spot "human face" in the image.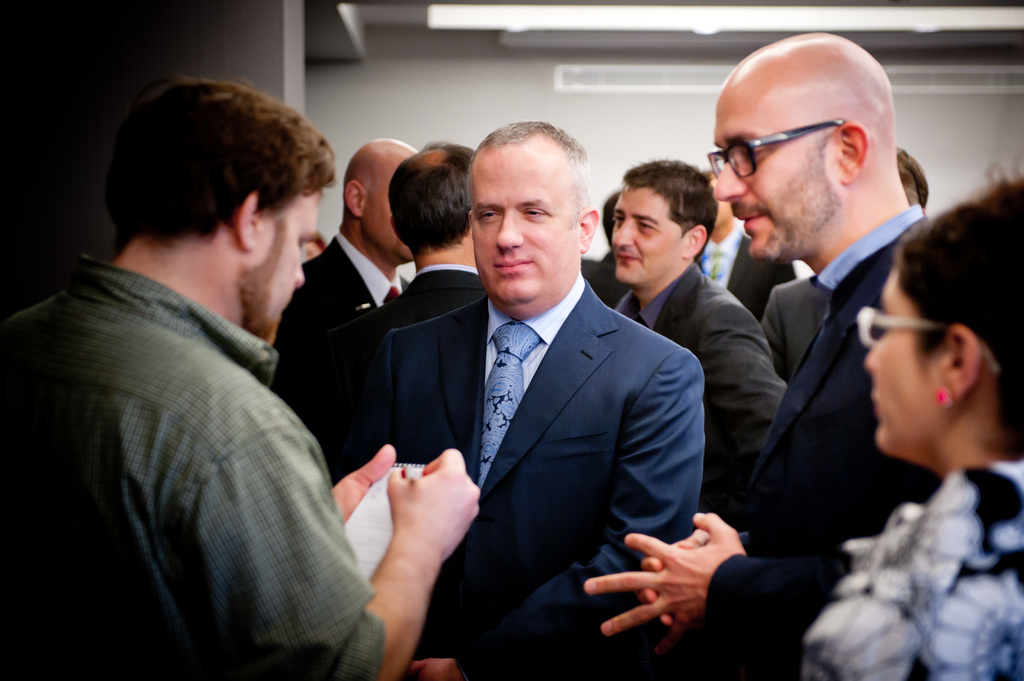
"human face" found at bbox(709, 76, 845, 255).
